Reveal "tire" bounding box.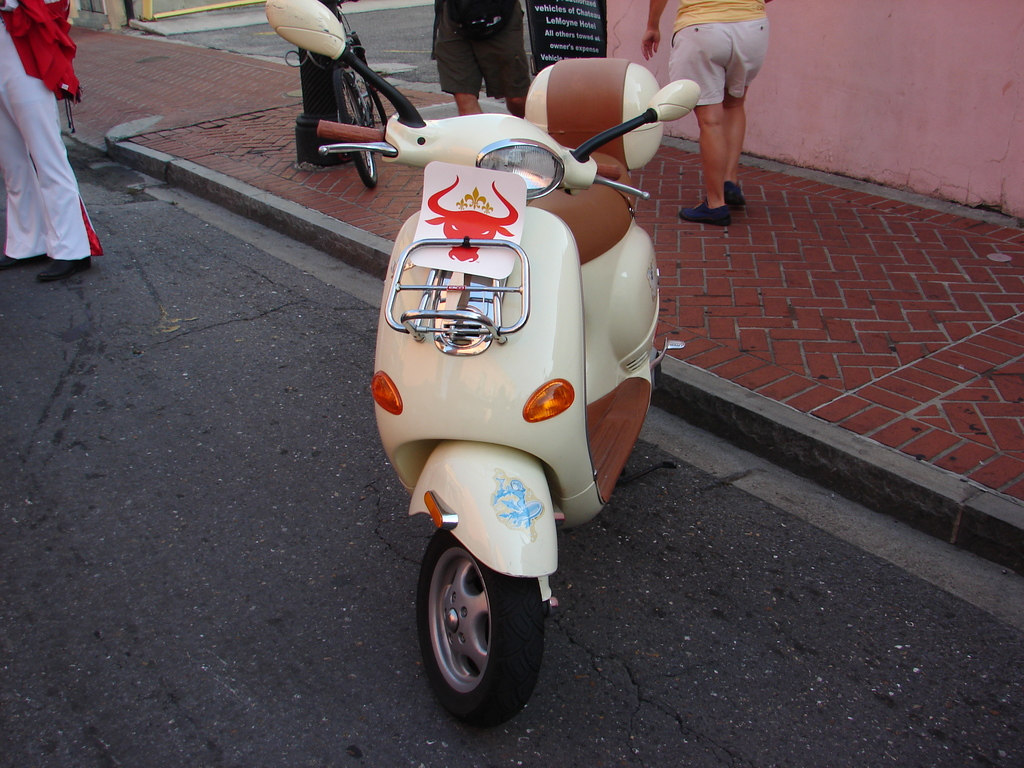
Revealed: (346,45,397,137).
